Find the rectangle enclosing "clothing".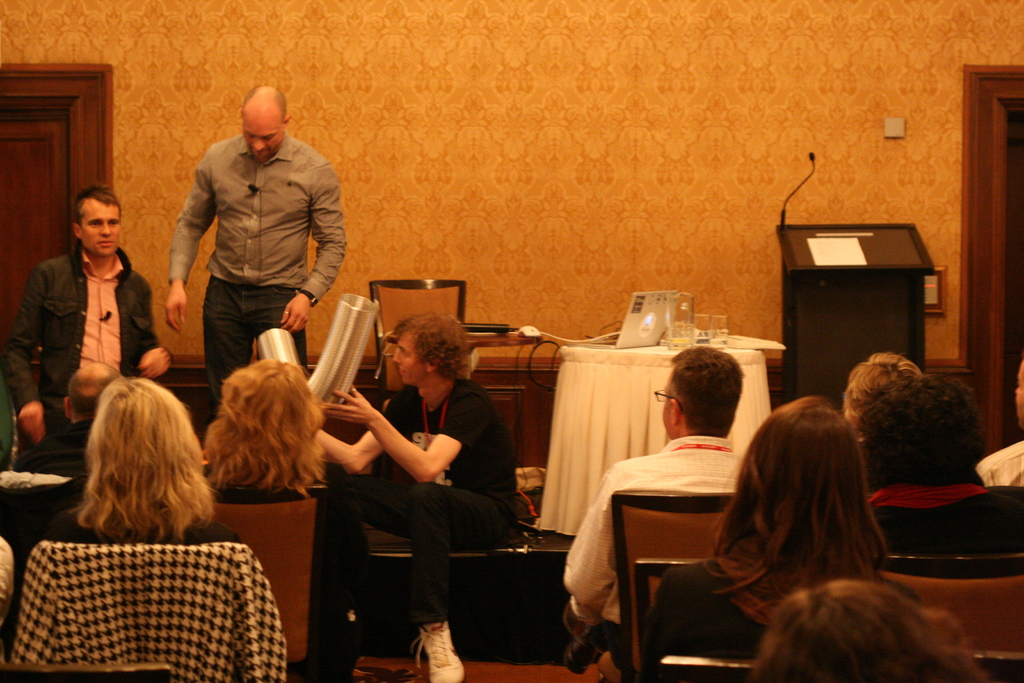
[975, 437, 1023, 488].
